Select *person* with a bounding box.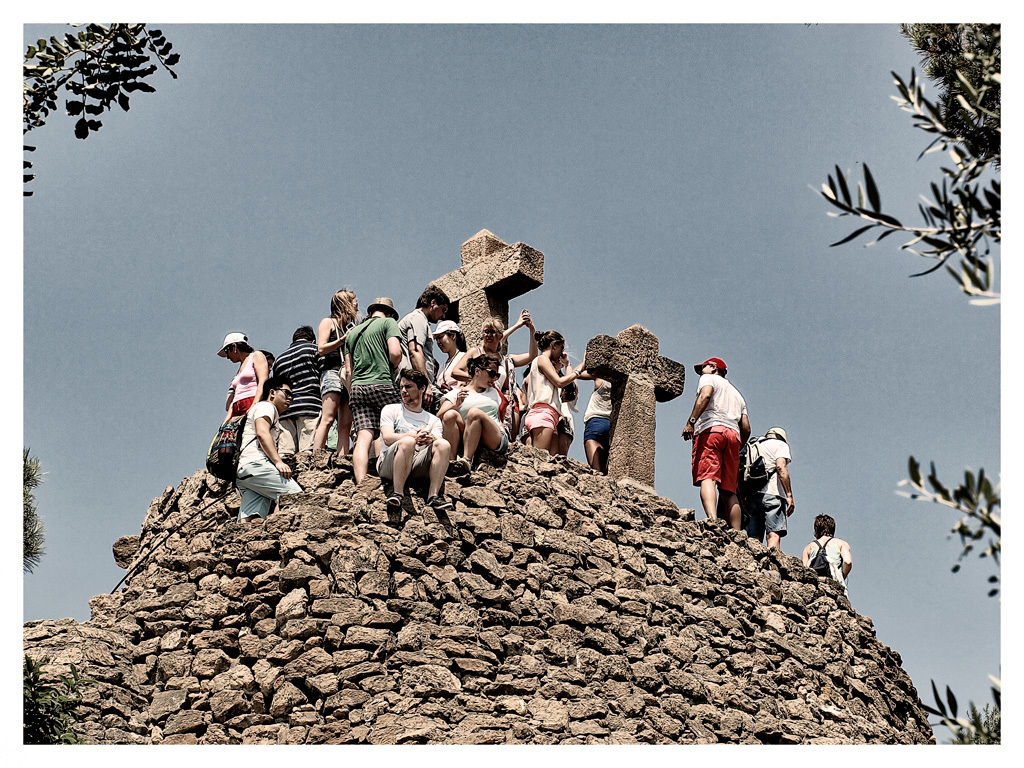
738,423,802,554.
